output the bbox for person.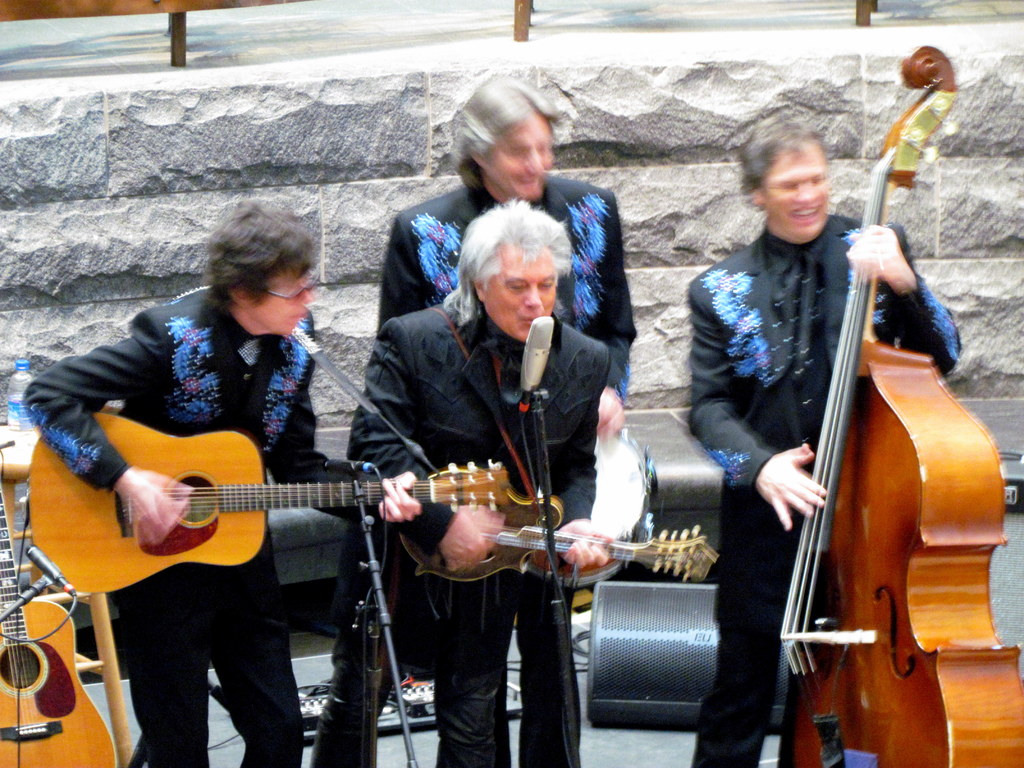
rect(61, 212, 377, 714).
